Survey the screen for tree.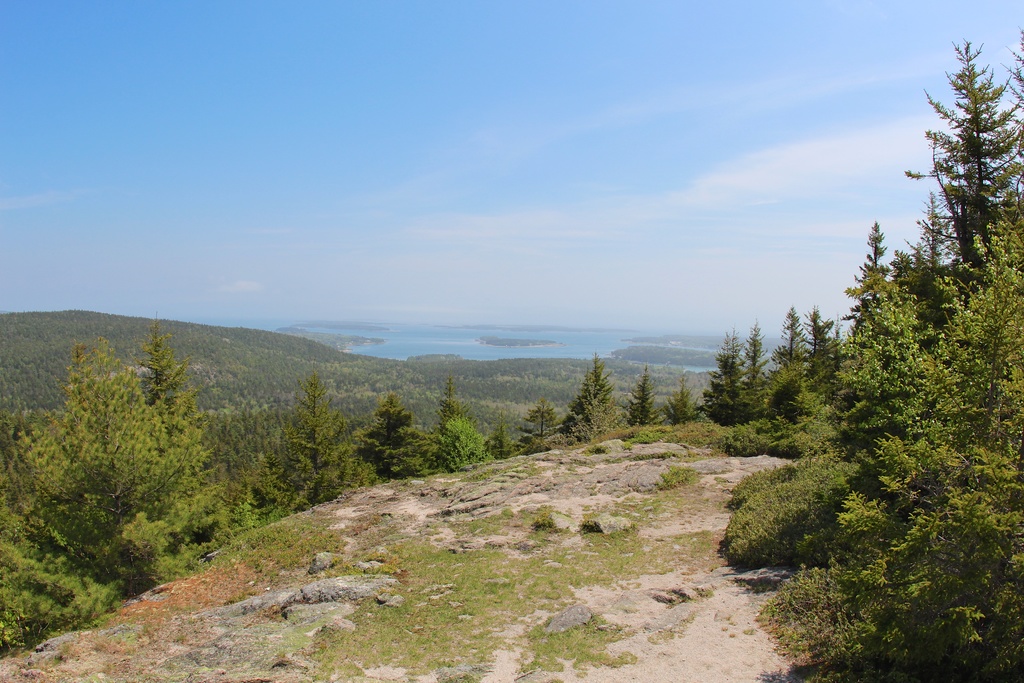
Survey found: crop(573, 347, 612, 422).
